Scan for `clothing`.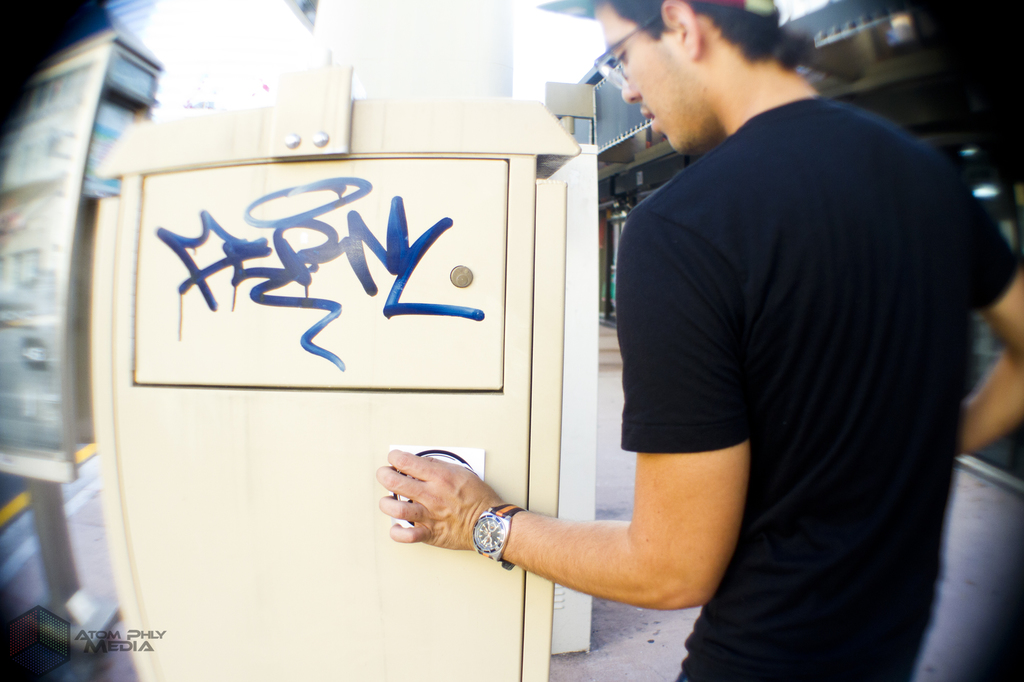
Scan result: (left=595, top=44, right=982, bottom=646).
